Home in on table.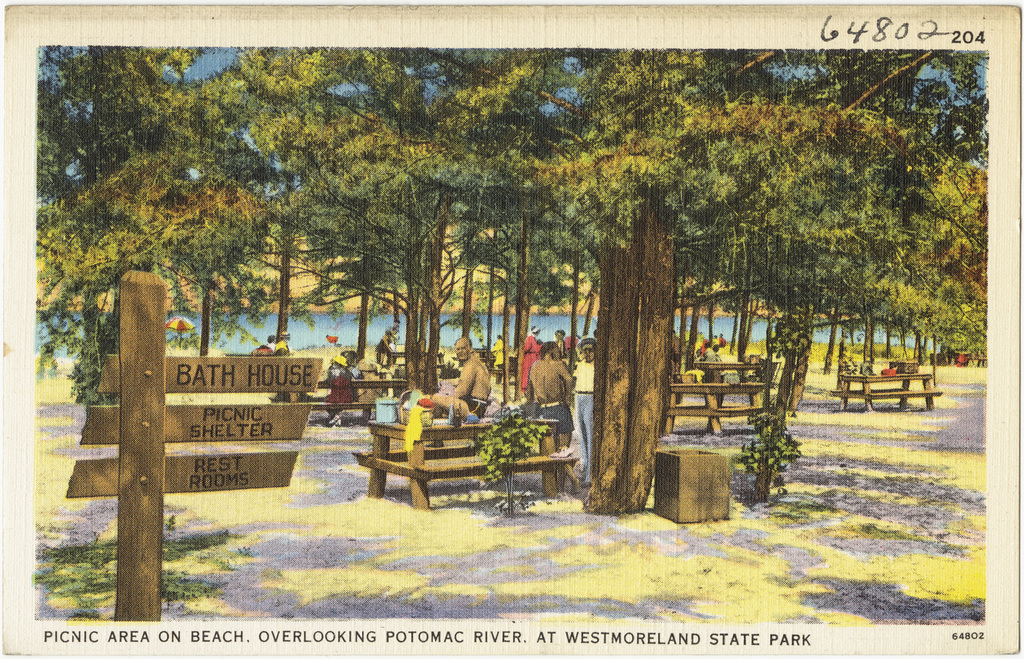
Homed in at pyautogui.locateOnScreen(829, 368, 937, 415).
